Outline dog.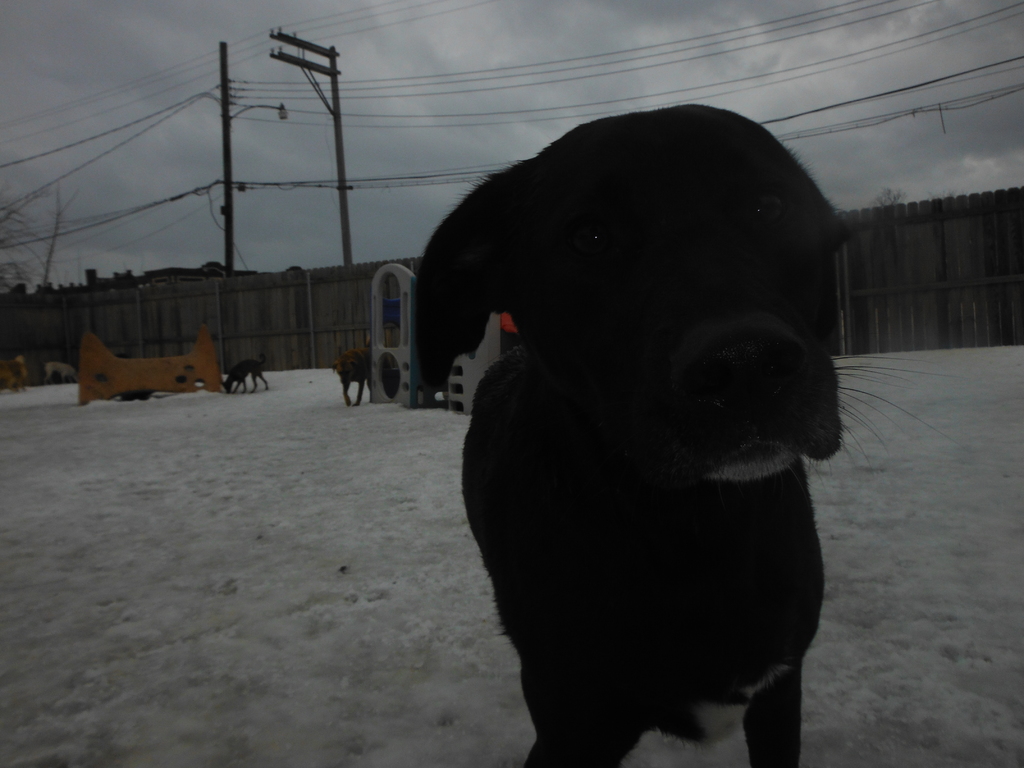
Outline: {"left": 45, "top": 361, "right": 80, "bottom": 383}.
